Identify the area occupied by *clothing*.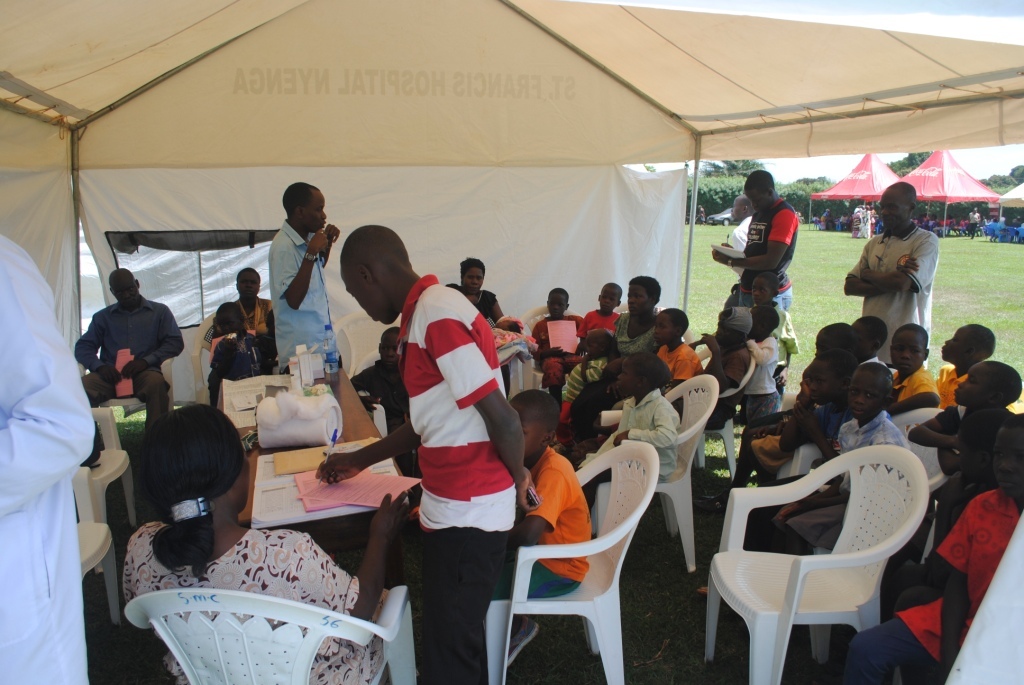
Area: detection(73, 295, 190, 423).
